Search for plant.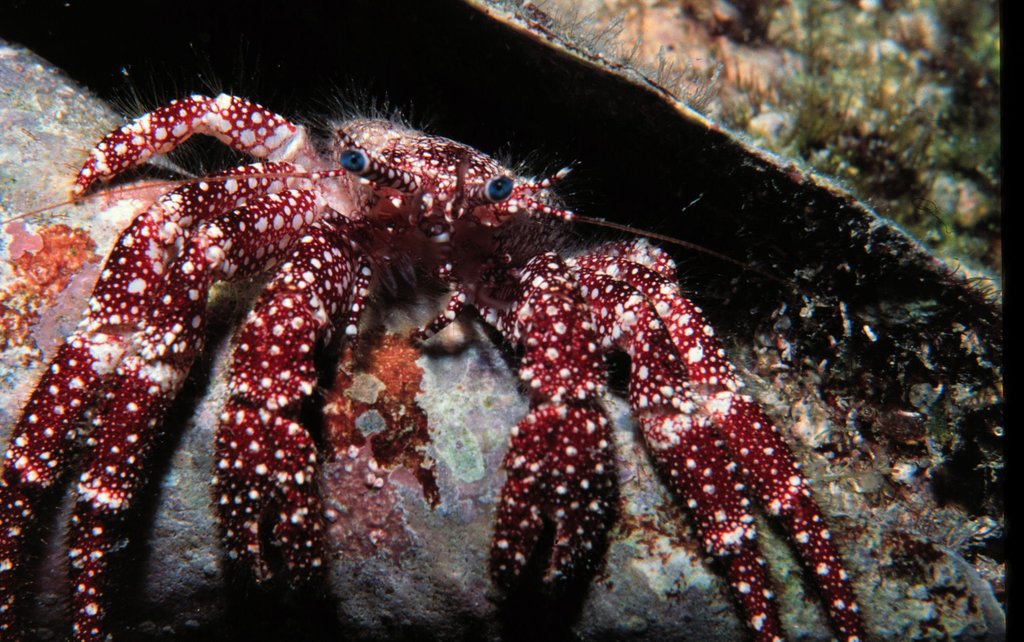
Found at box=[728, 0, 1019, 275].
